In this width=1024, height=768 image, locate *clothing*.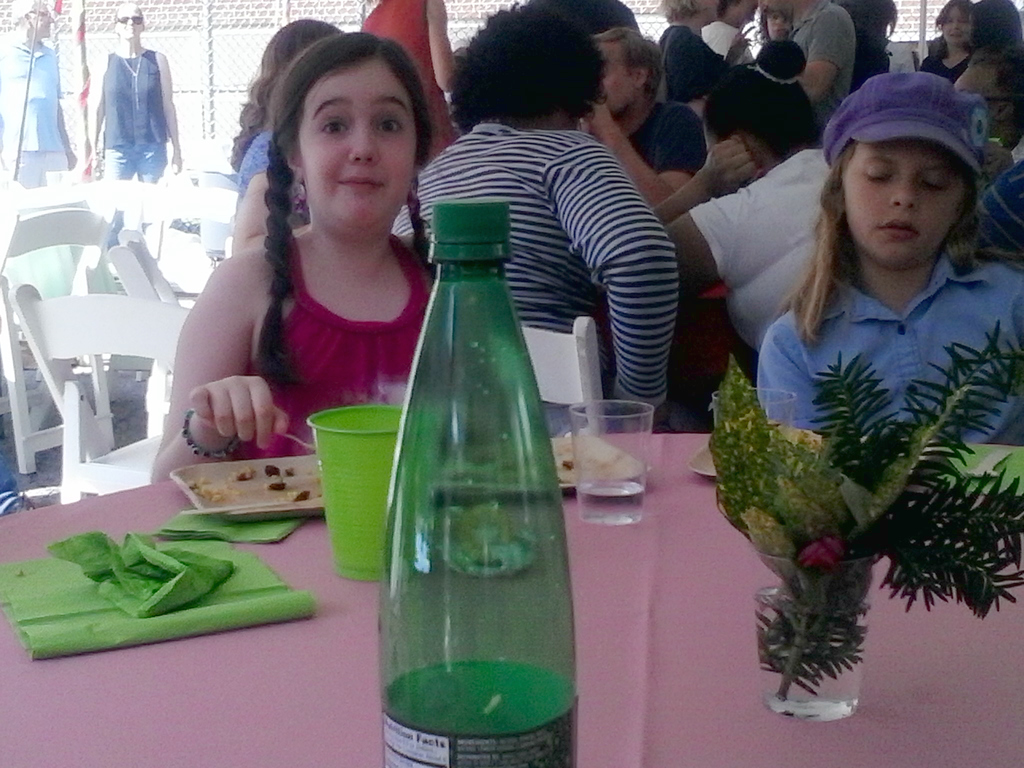
Bounding box: rect(99, 49, 171, 191).
